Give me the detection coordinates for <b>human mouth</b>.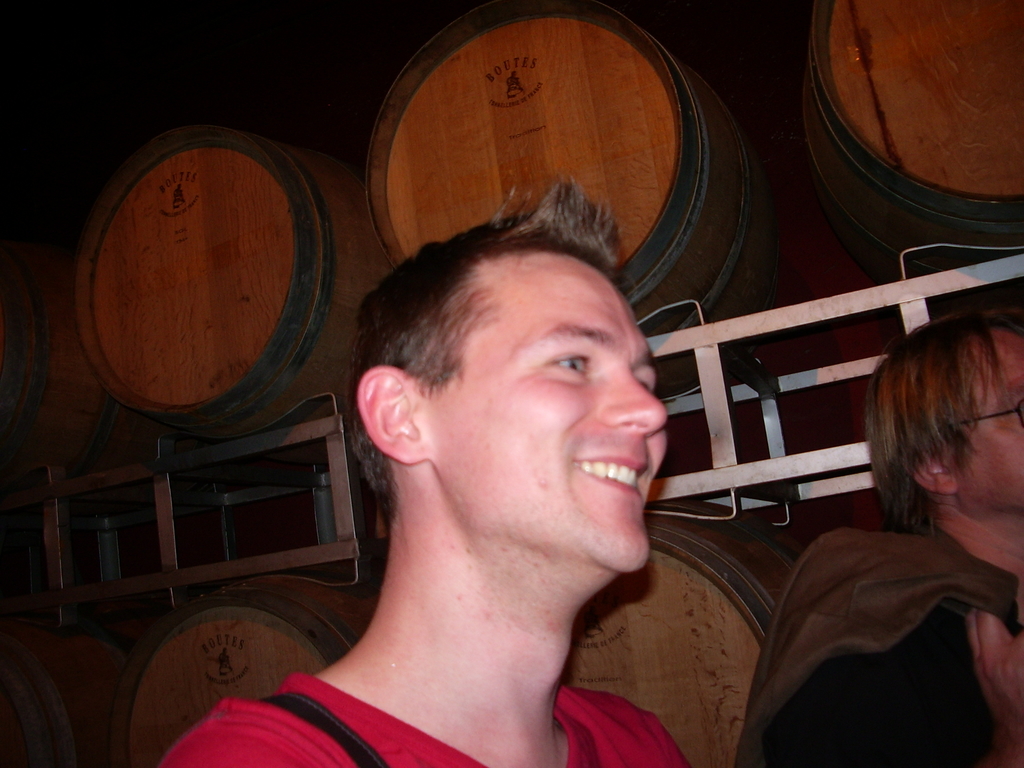
(left=568, top=448, right=648, bottom=497).
